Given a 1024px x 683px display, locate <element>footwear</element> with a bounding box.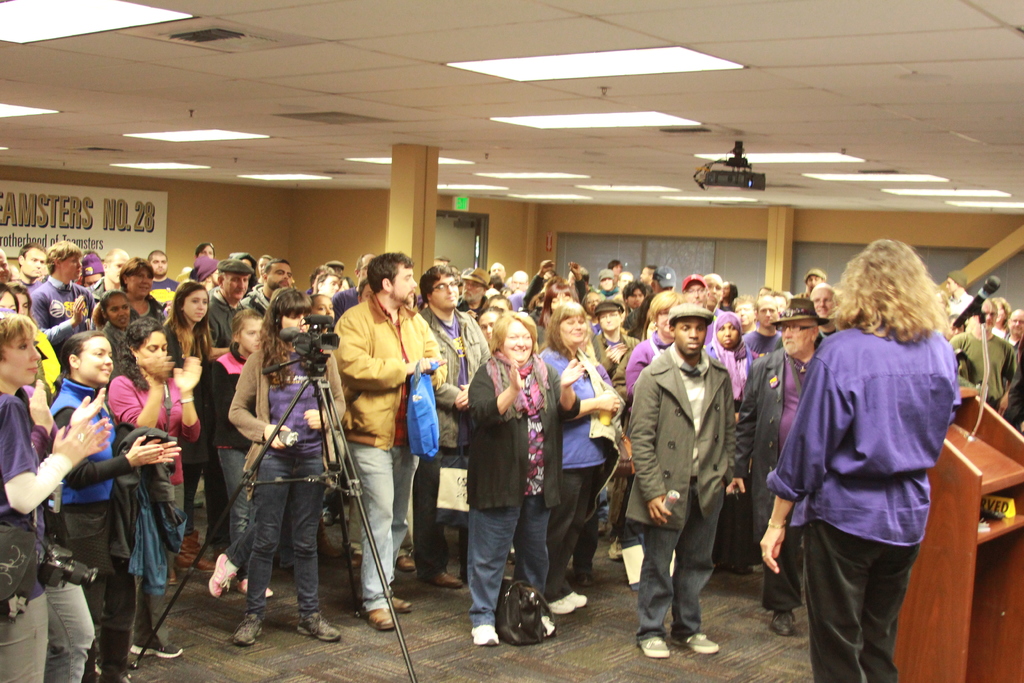
Located: 609/538/626/562.
